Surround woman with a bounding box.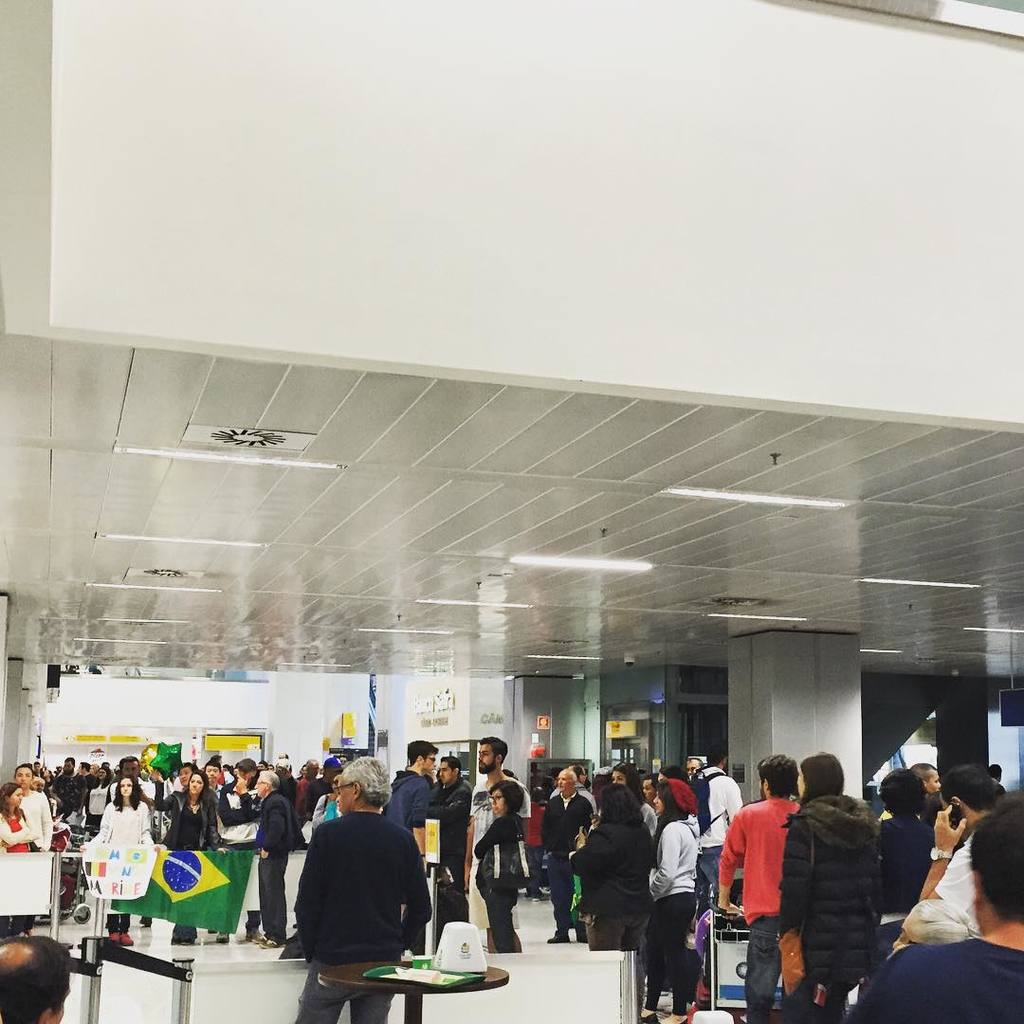
bbox=[2, 777, 43, 936].
